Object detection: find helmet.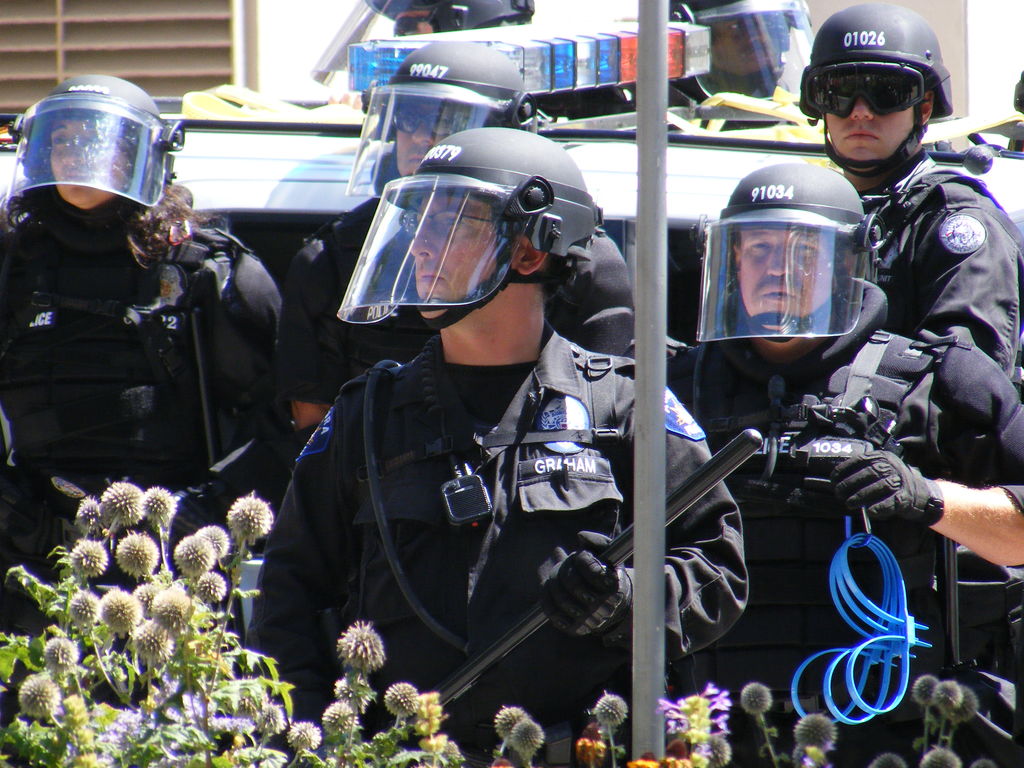
detection(644, 0, 799, 116).
